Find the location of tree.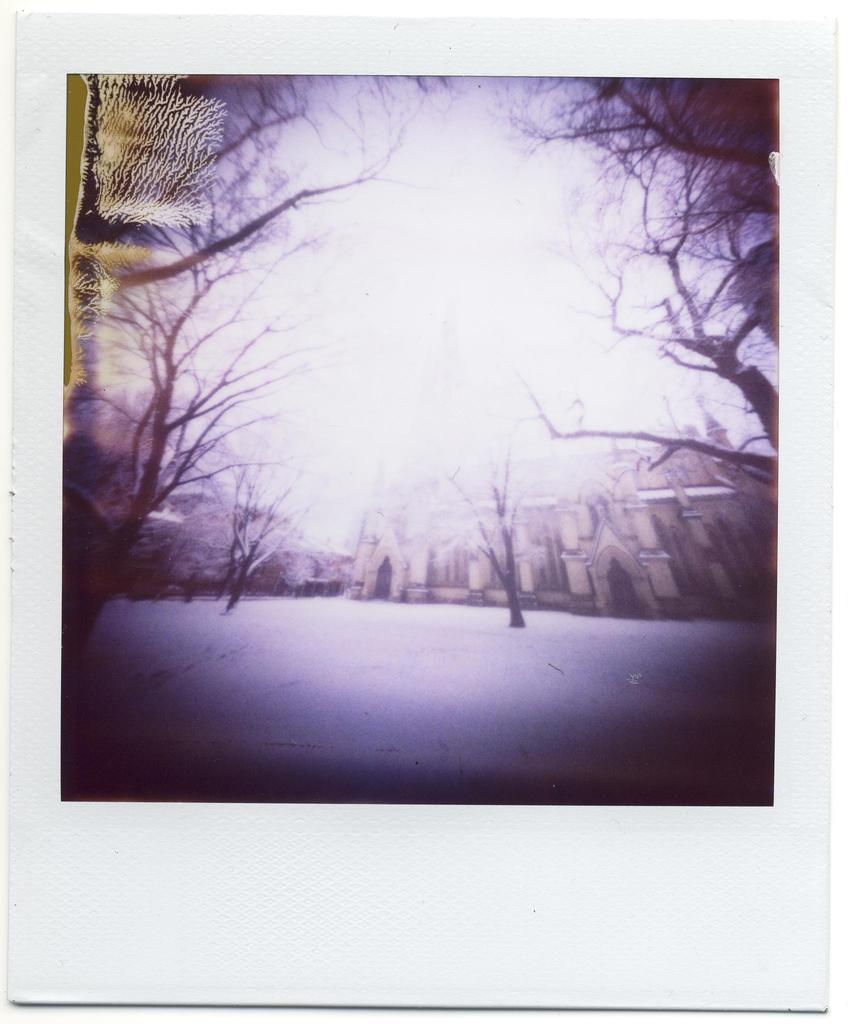
Location: <box>58,100,432,664</box>.
